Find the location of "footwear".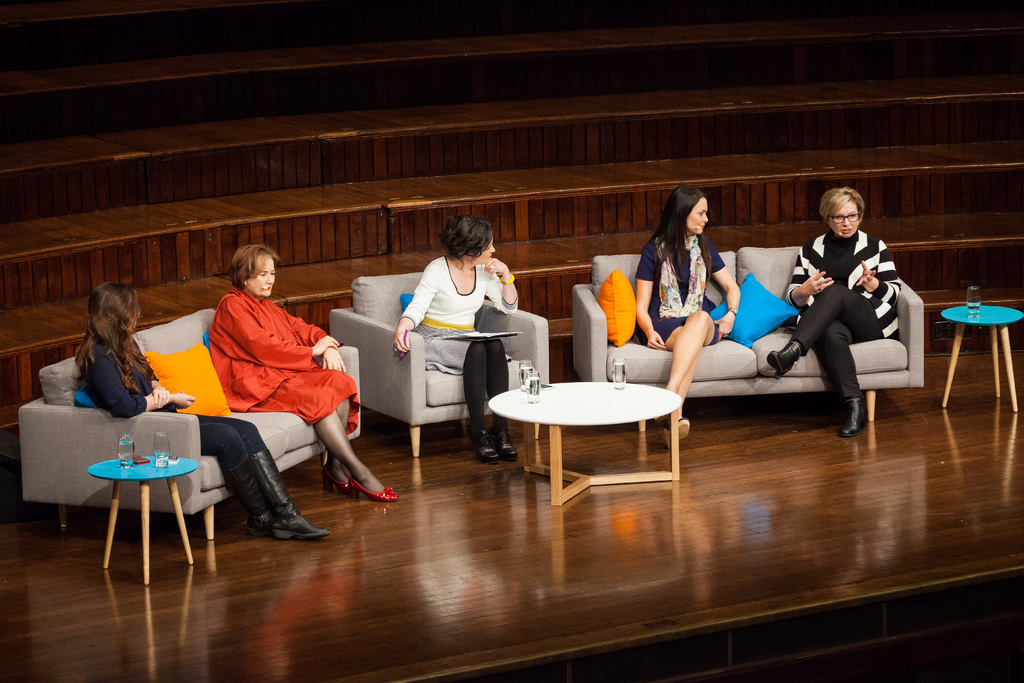
Location: (x1=258, y1=508, x2=333, y2=547).
